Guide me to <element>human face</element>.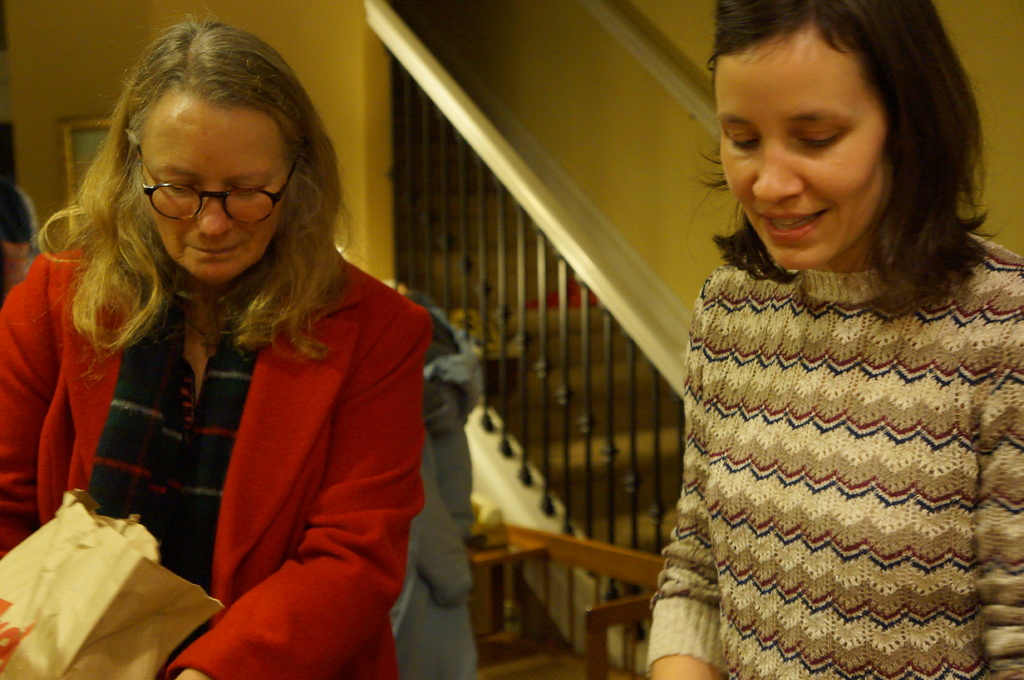
Guidance: (x1=716, y1=49, x2=885, y2=269).
